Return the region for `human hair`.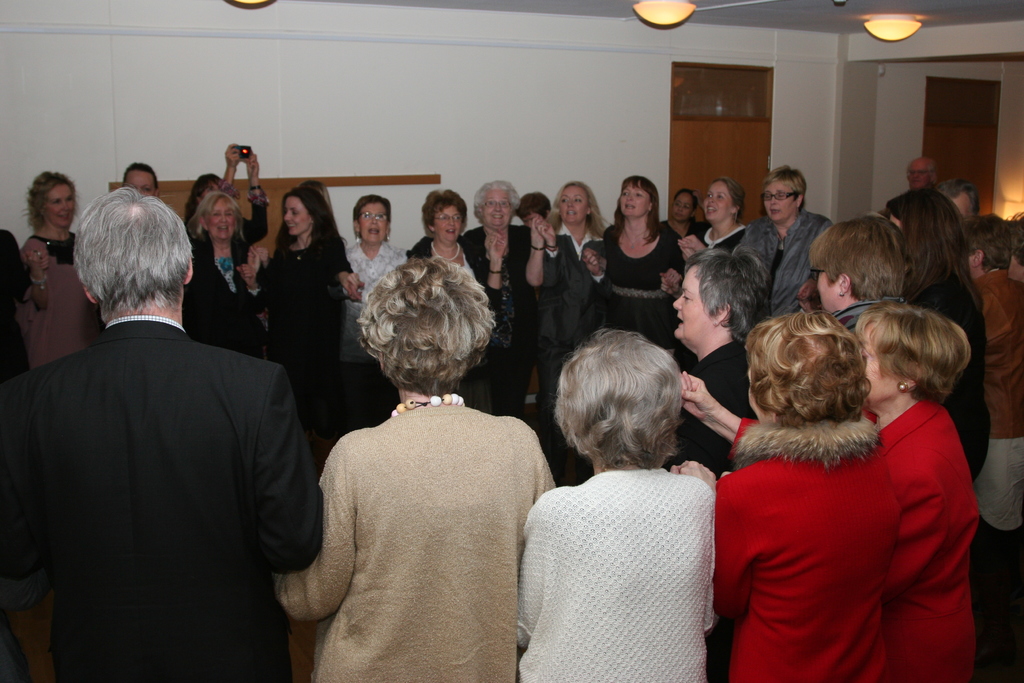
{"left": 886, "top": 186, "right": 989, "bottom": 316}.
